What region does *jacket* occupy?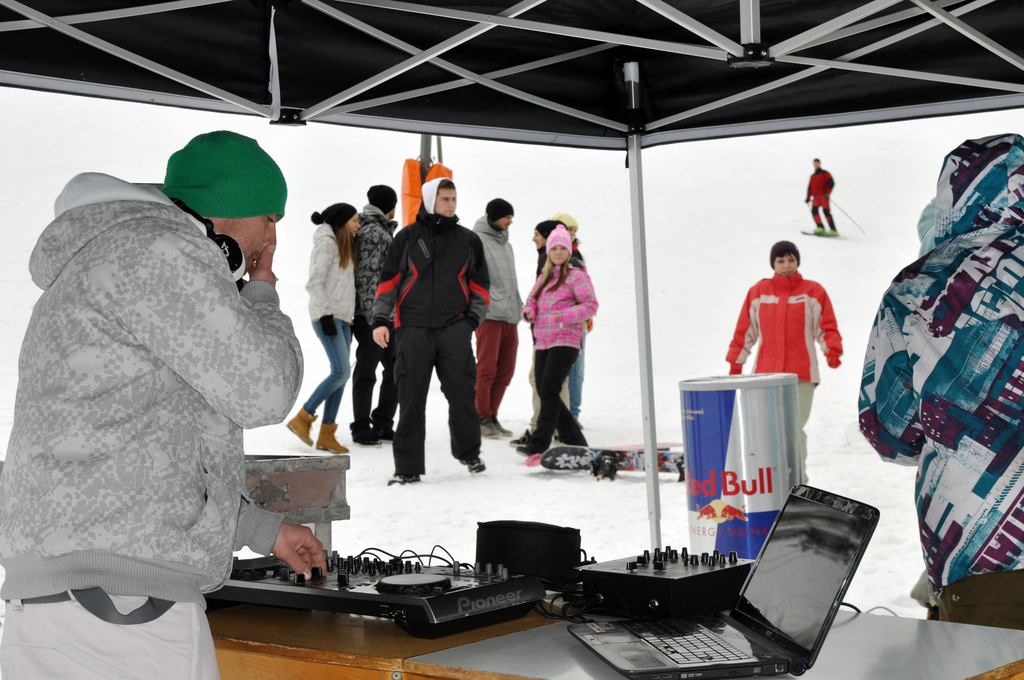
{"left": 357, "top": 193, "right": 411, "bottom": 331}.
